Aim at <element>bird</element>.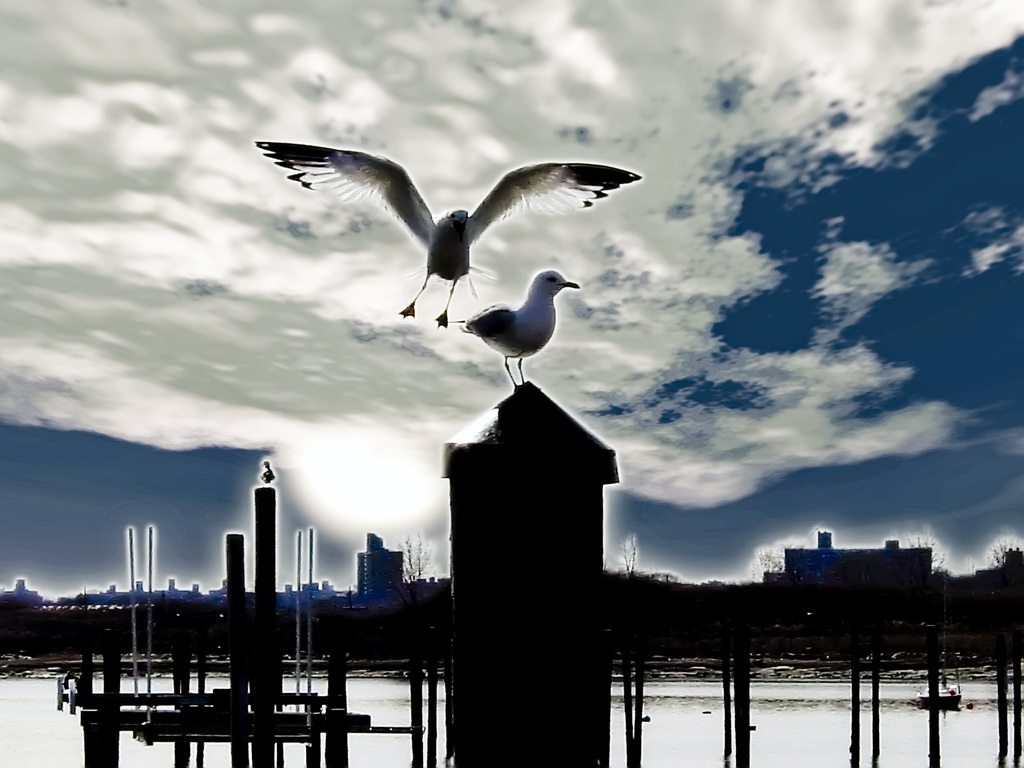
Aimed at bbox(250, 140, 644, 332).
